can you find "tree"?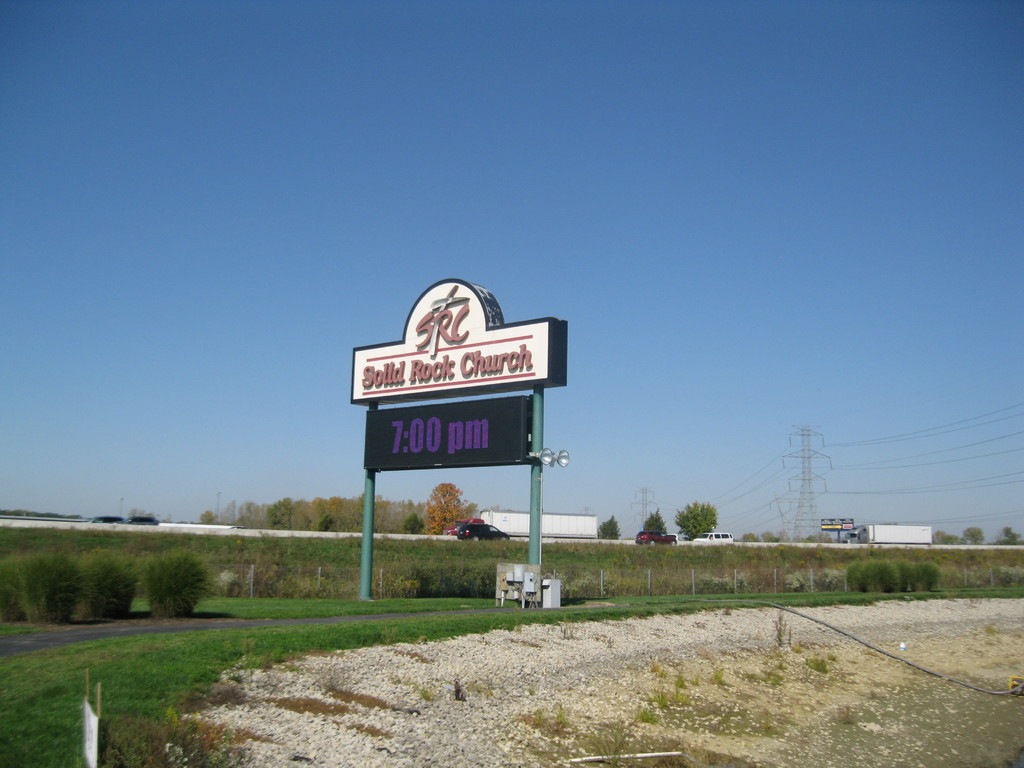
Yes, bounding box: x1=424, y1=482, x2=469, y2=536.
